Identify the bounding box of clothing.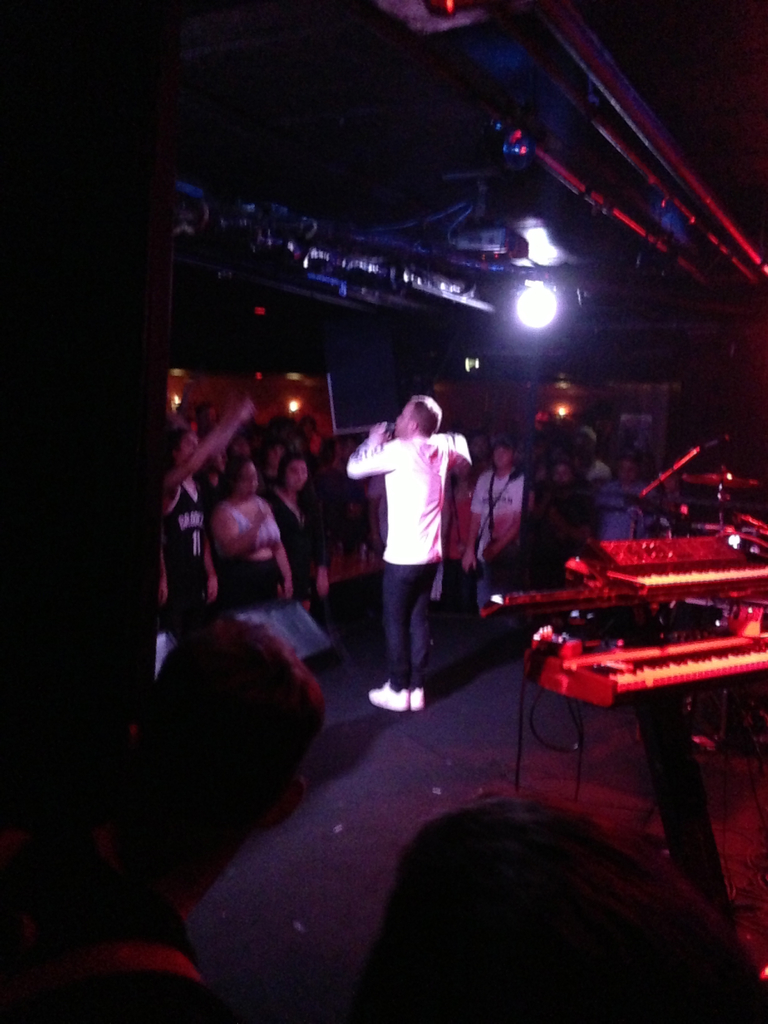
<box>523,481,591,587</box>.
